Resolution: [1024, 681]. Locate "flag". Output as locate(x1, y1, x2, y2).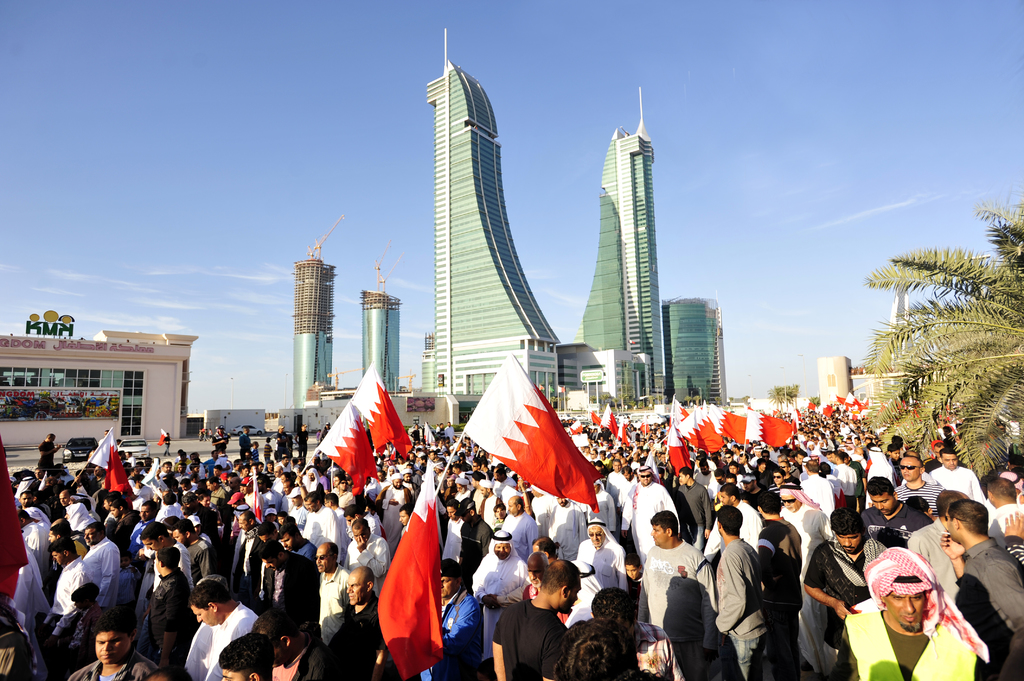
locate(849, 412, 860, 419).
